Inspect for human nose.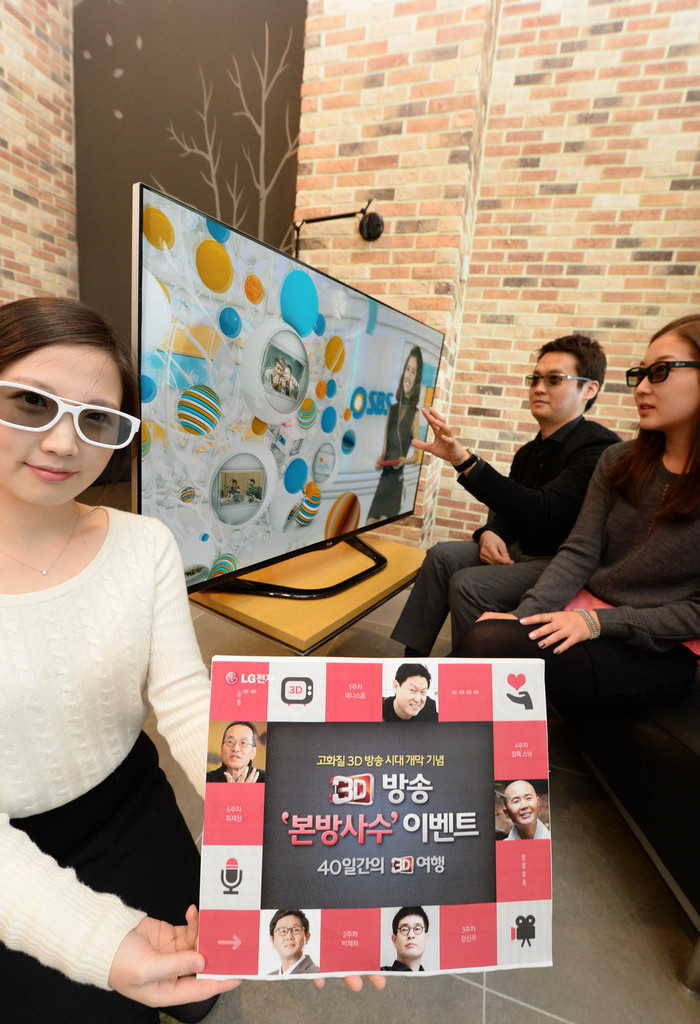
Inspection: region(631, 376, 654, 397).
